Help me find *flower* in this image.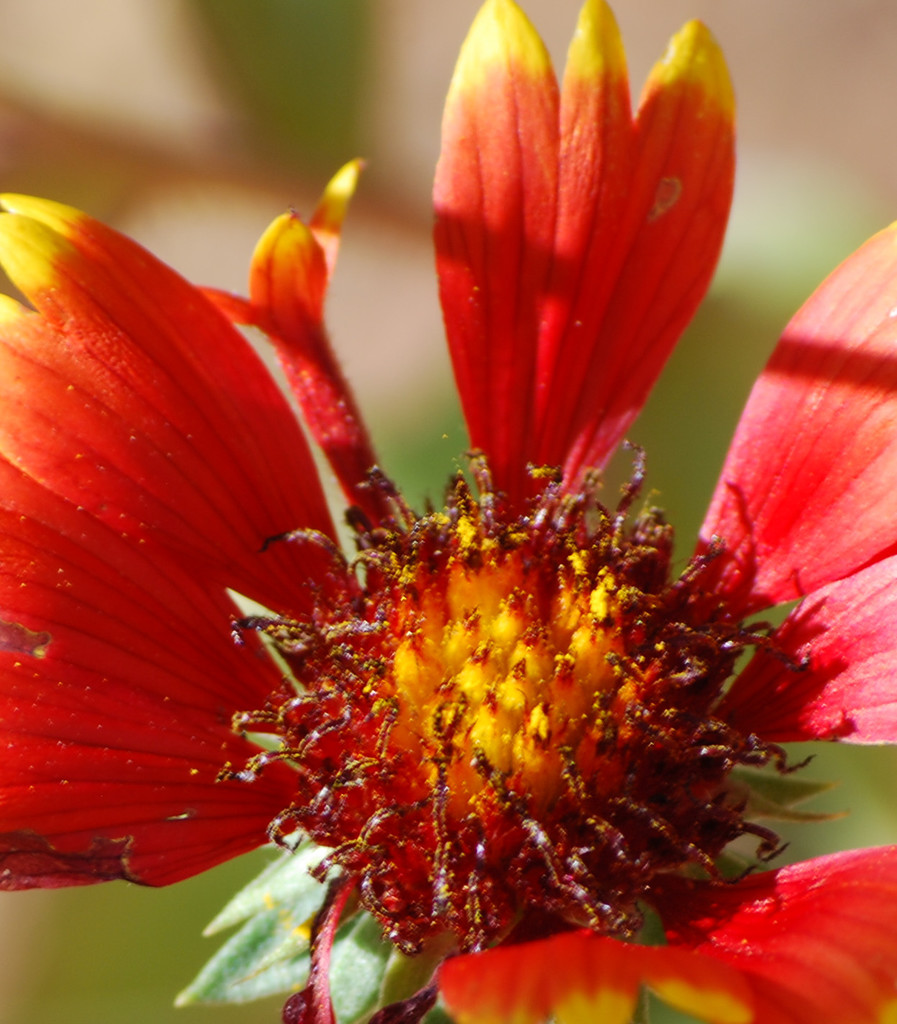
Found it: (0, 0, 896, 1023).
